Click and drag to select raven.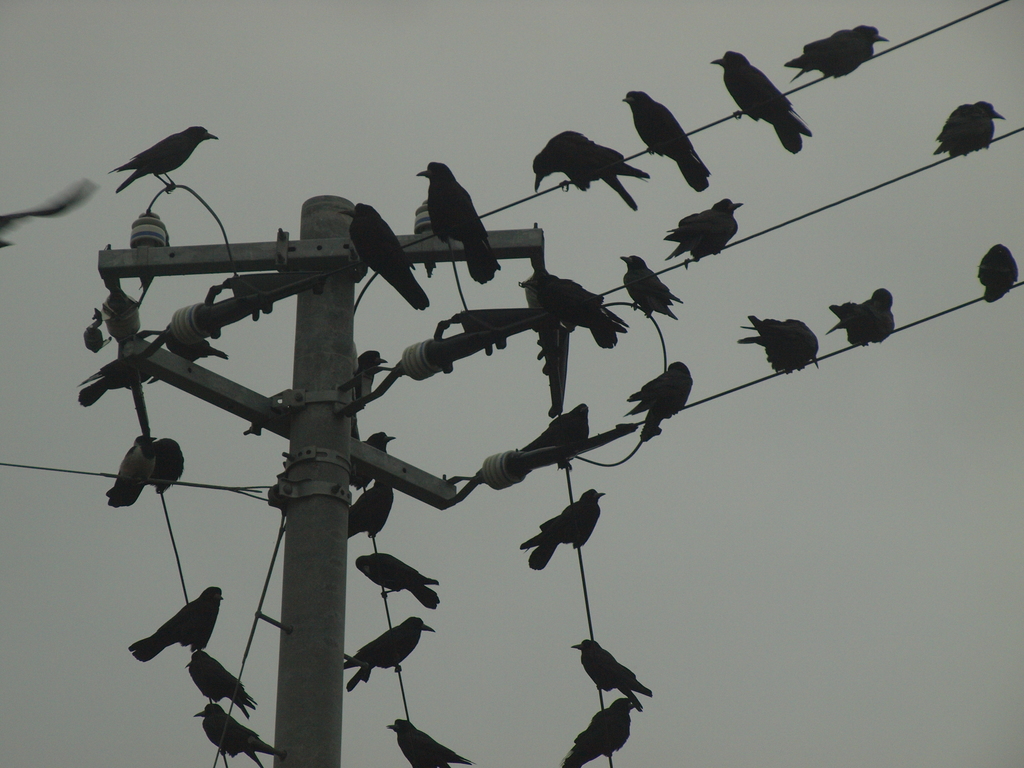
Selection: {"left": 611, "top": 85, "right": 716, "bottom": 199}.
